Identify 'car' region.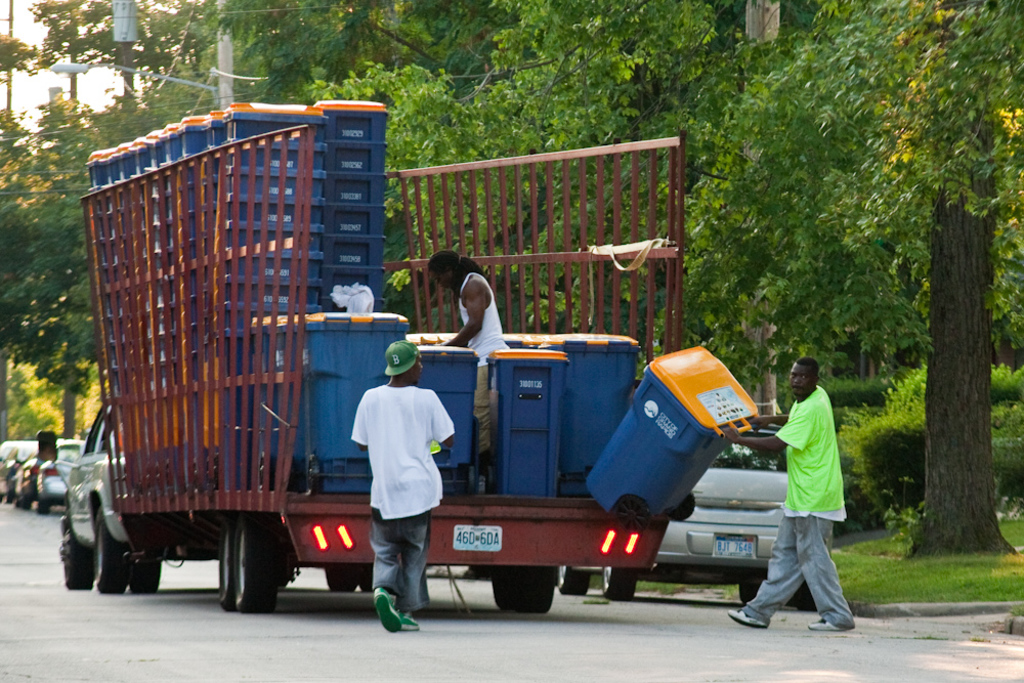
Region: (x1=0, y1=438, x2=22, y2=524).
